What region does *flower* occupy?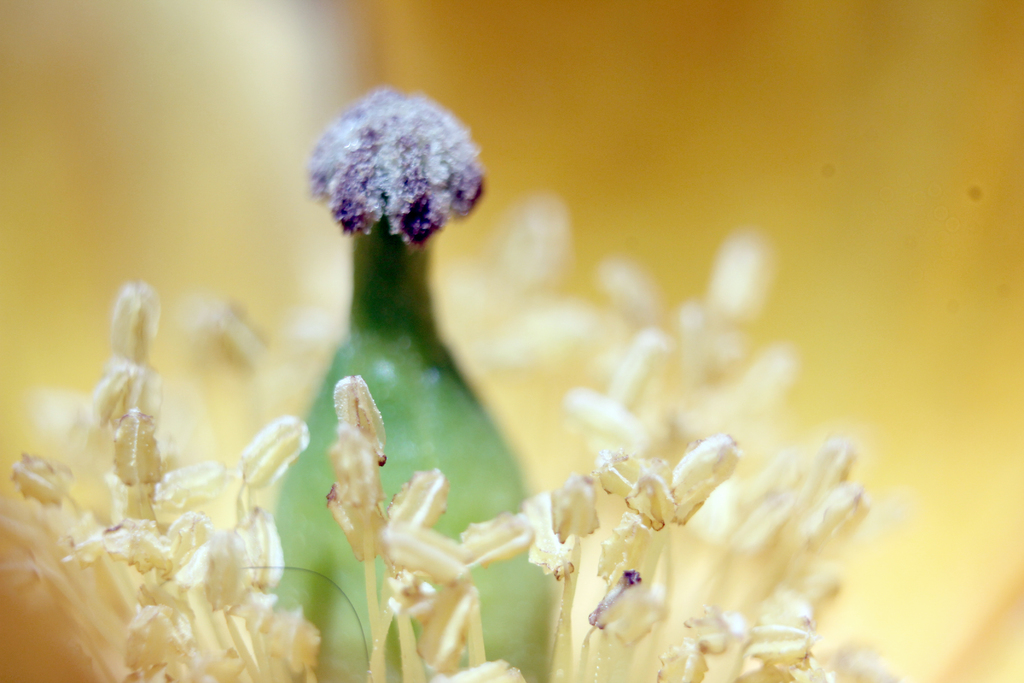
detection(0, 94, 898, 682).
